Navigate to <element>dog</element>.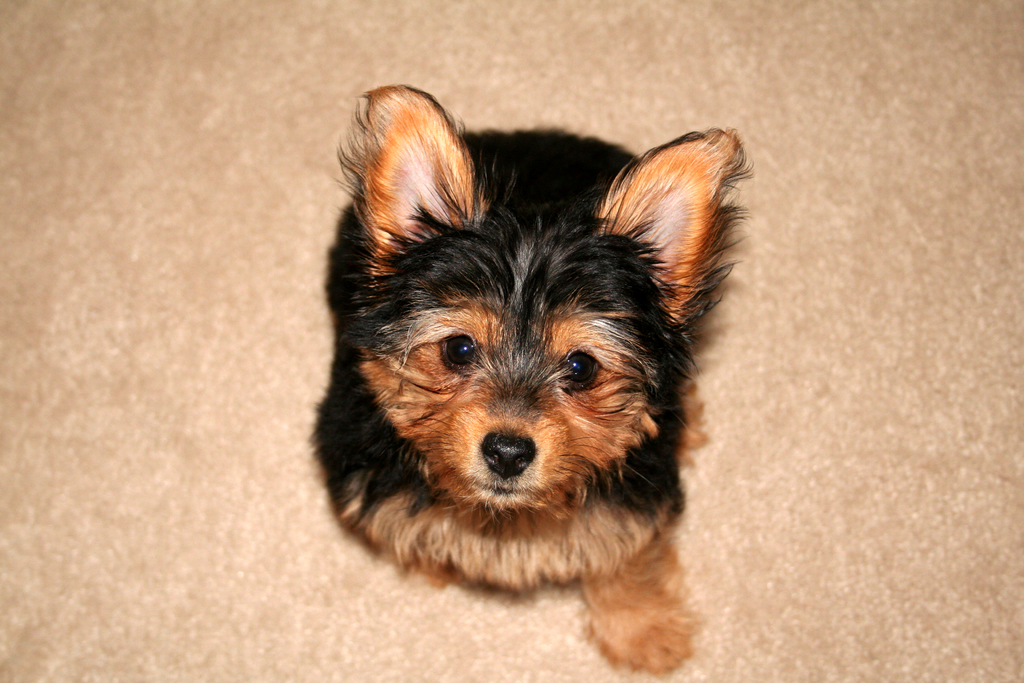
Navigation target: detection(308, 79, 753, 676).
